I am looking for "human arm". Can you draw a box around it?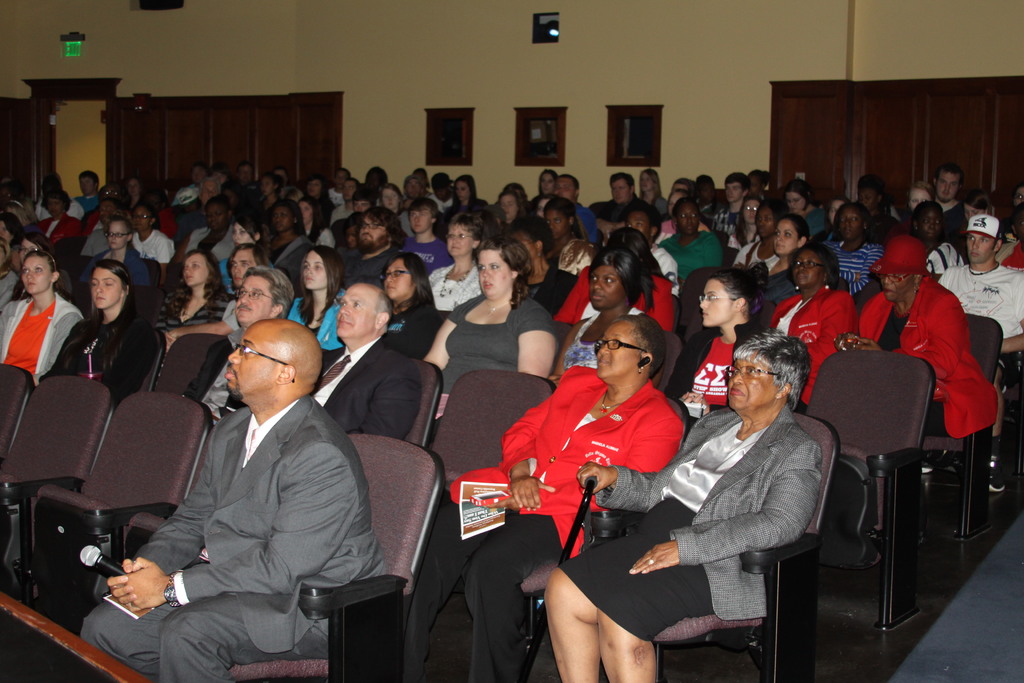
Sure, the bounding box is bbox=[34, 313, 85, 386].
